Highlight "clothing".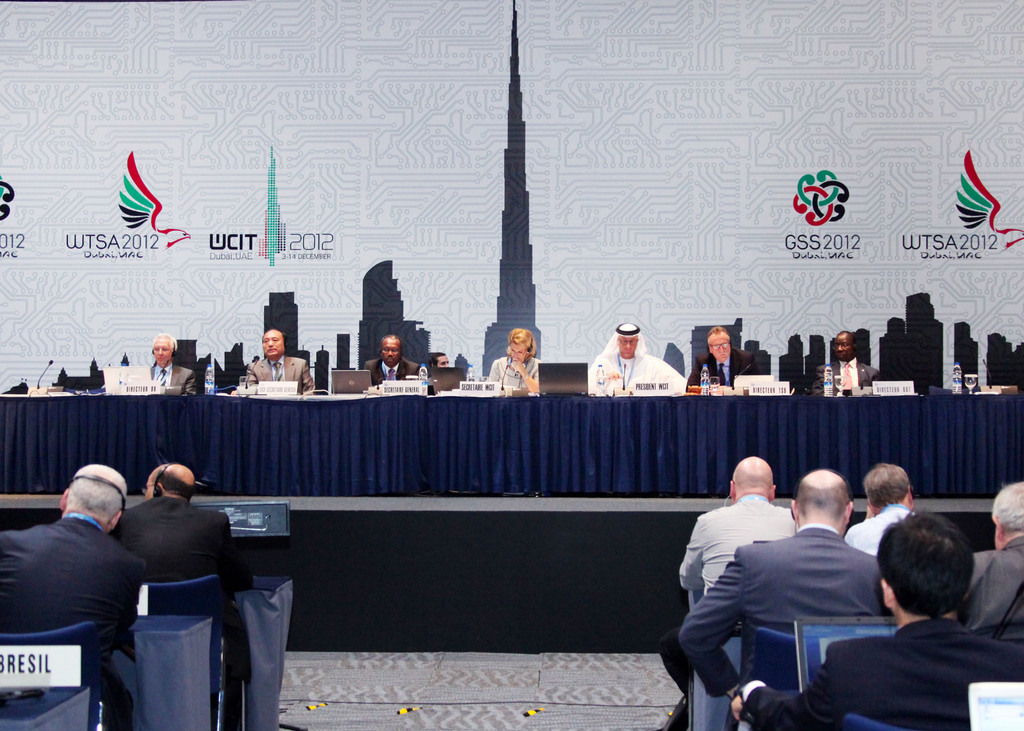
Highlighted region: (586, 349, 685, 391).
